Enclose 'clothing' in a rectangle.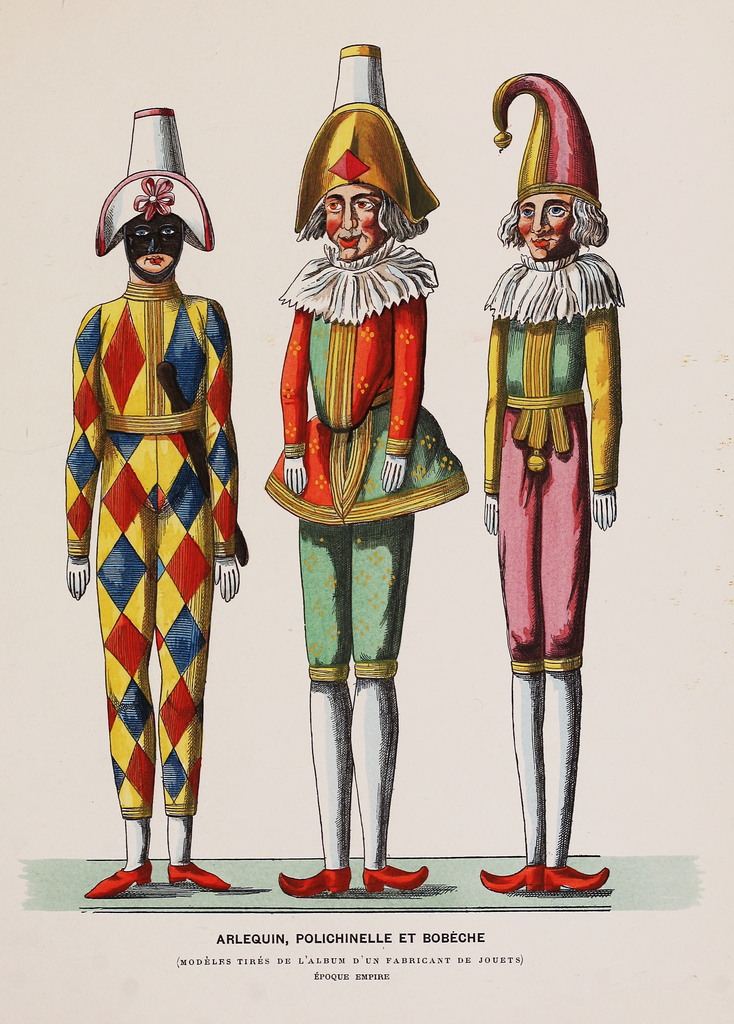
(264, 238, 470, 675).
